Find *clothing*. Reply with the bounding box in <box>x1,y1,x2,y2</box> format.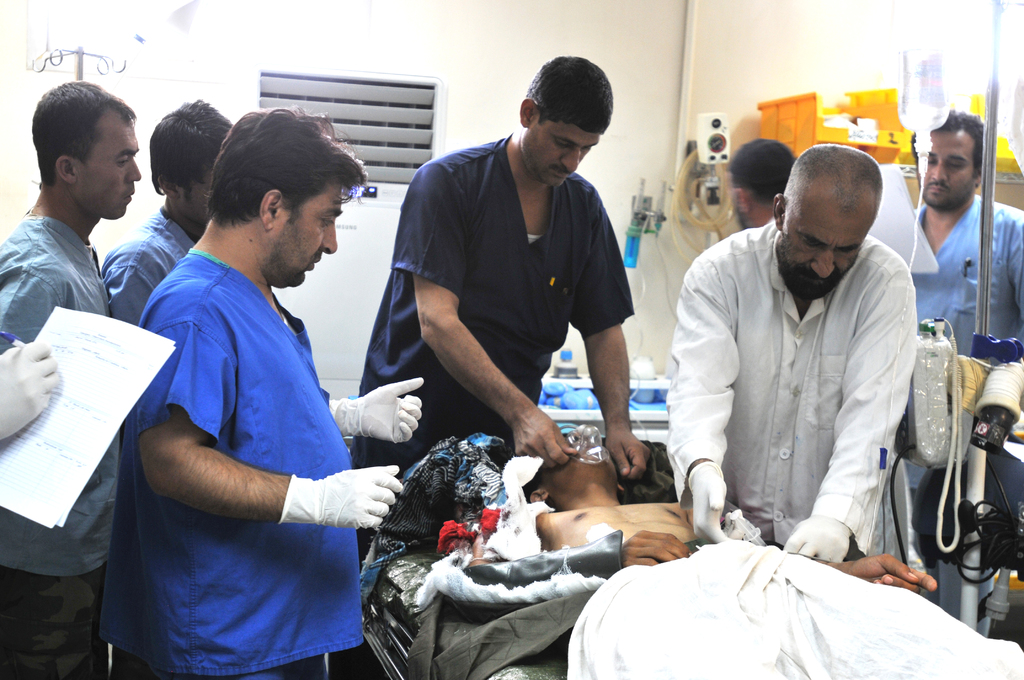
<box>666,225,916,572</box>.
